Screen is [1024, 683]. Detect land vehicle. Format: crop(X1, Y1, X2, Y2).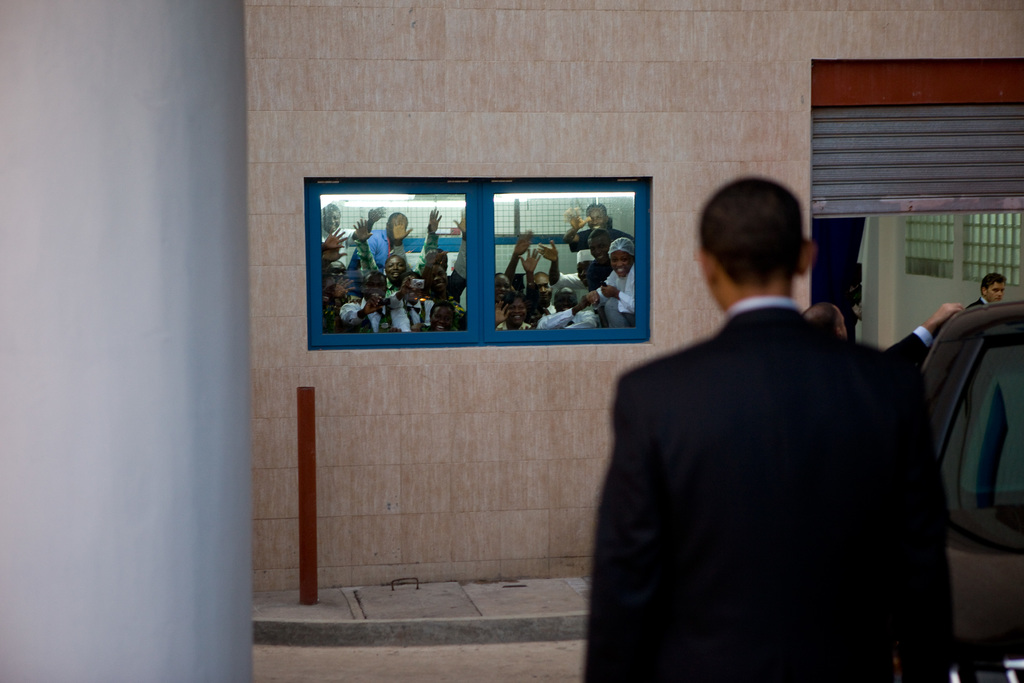
crop(926, 300, 1023, 682).
